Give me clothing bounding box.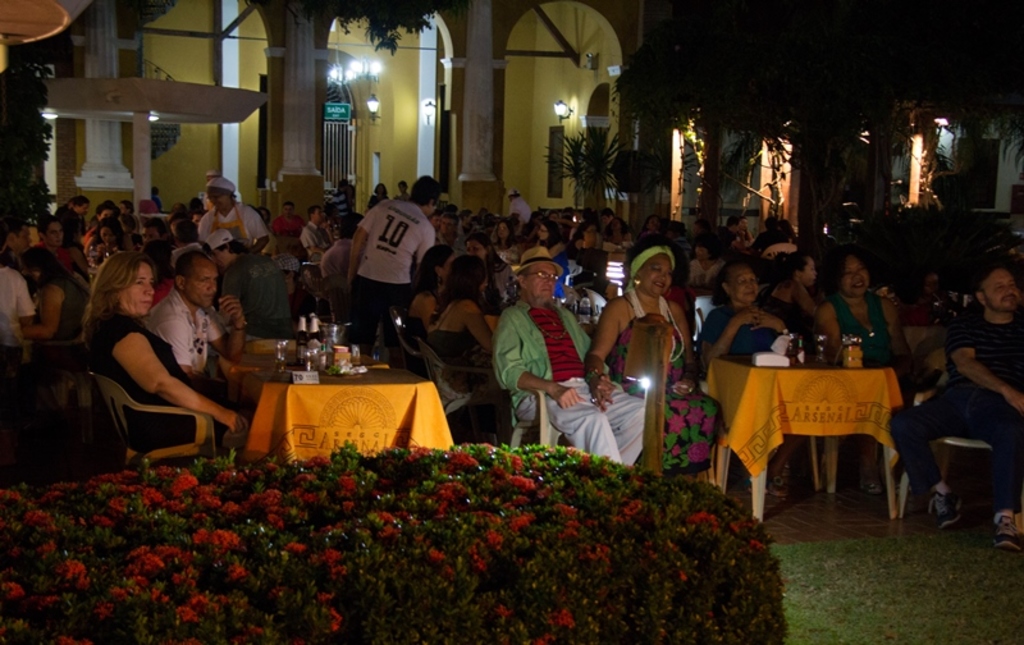
bbox=(0, 259, 38, 366).
